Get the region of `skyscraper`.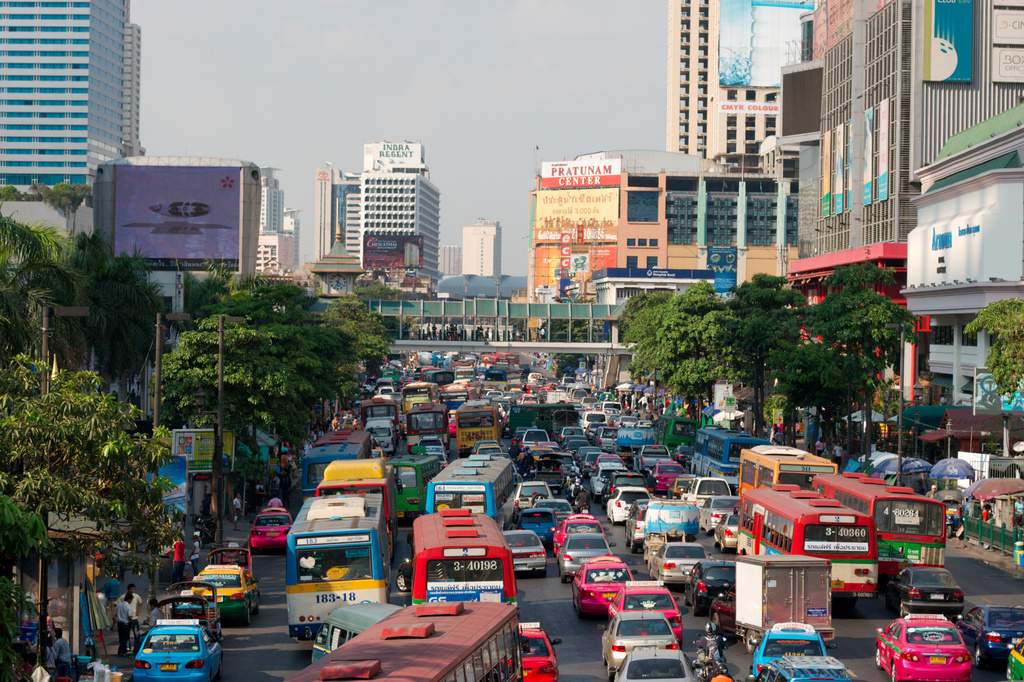
locate(257, 204, 292, 261).
